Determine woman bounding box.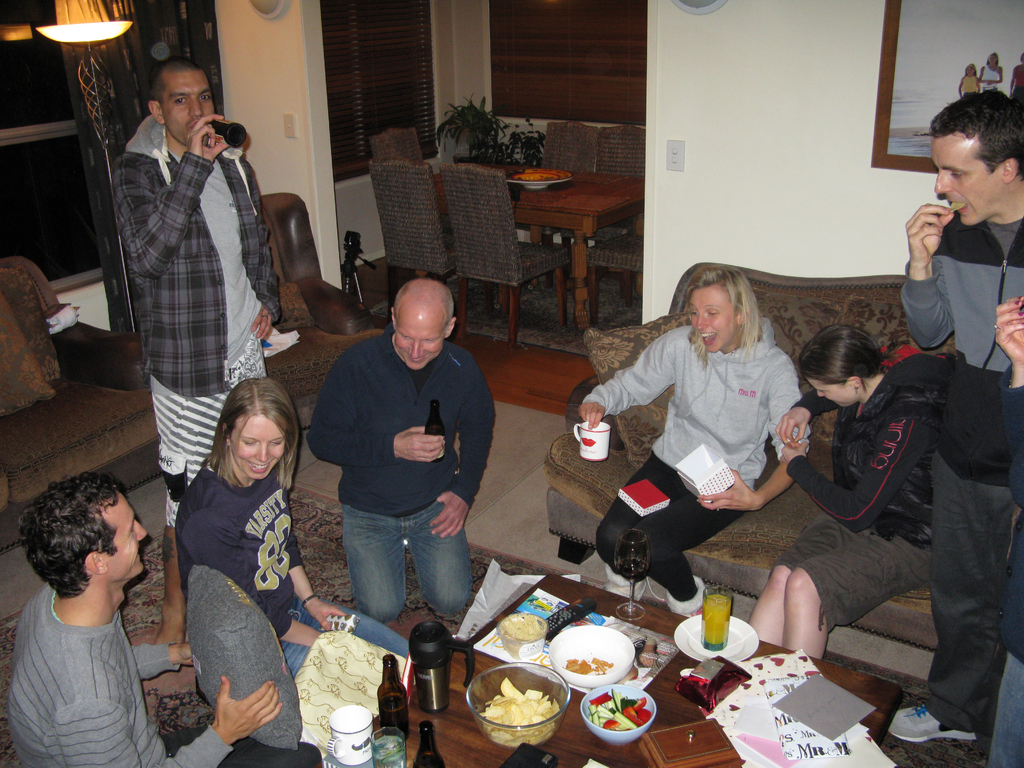
Determined: Rect(557, 254, 820, 604).
